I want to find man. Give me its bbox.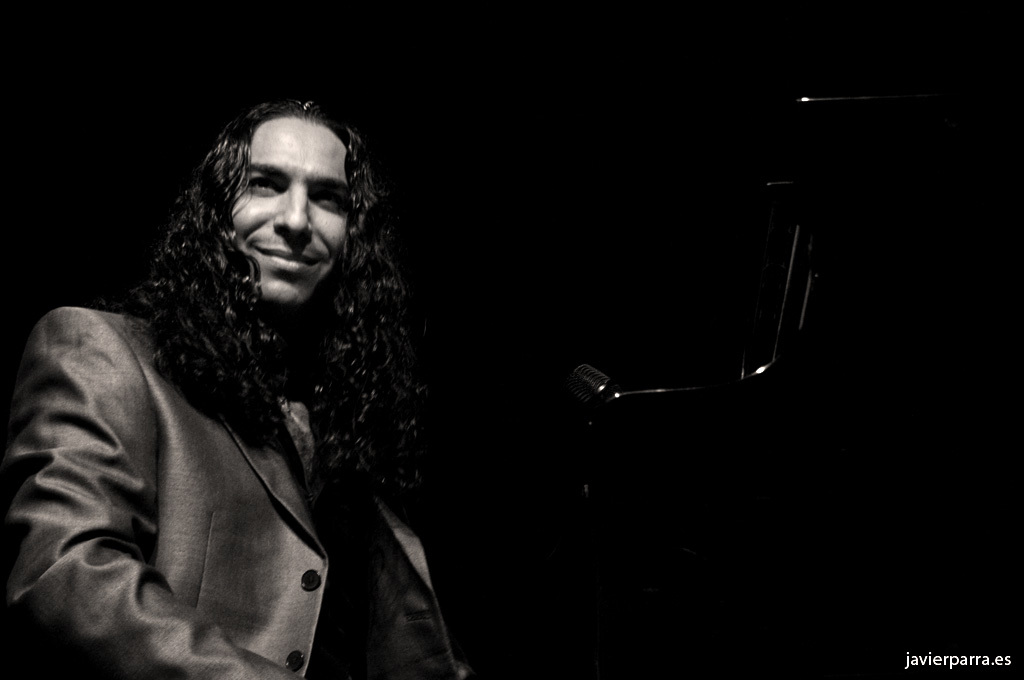
Rect(16, 87, 509, 661).
